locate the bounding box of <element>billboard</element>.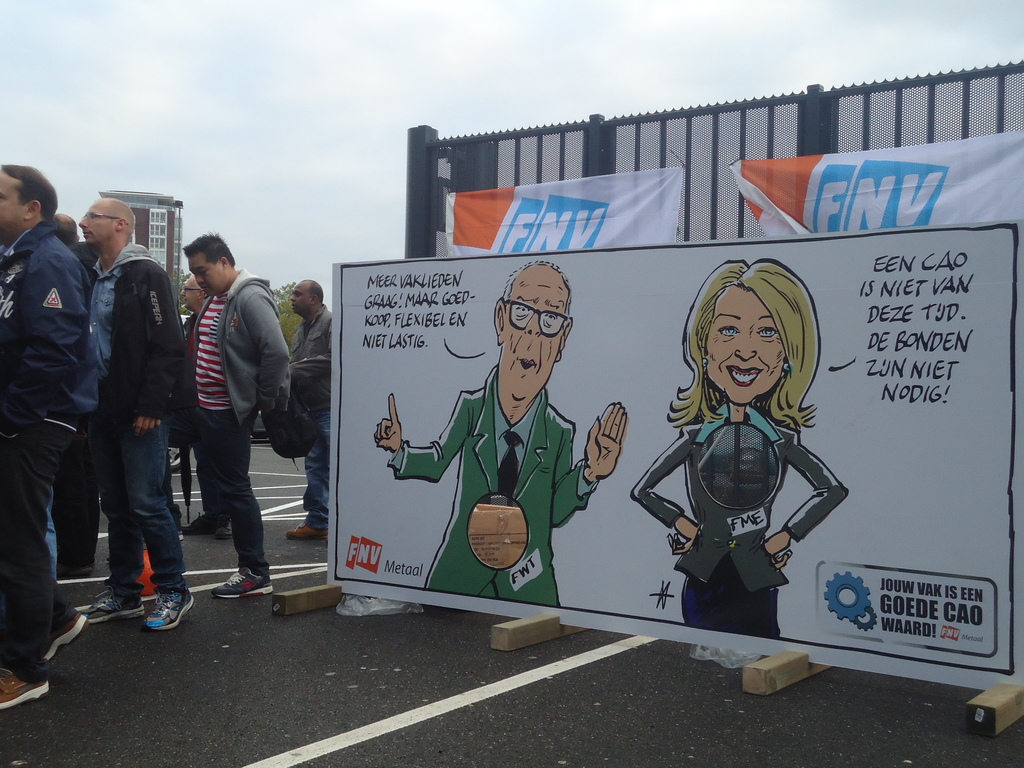
Bounding box: {"x1": 328, "y1": 257, "x2": 1023, "y2": 698}.
